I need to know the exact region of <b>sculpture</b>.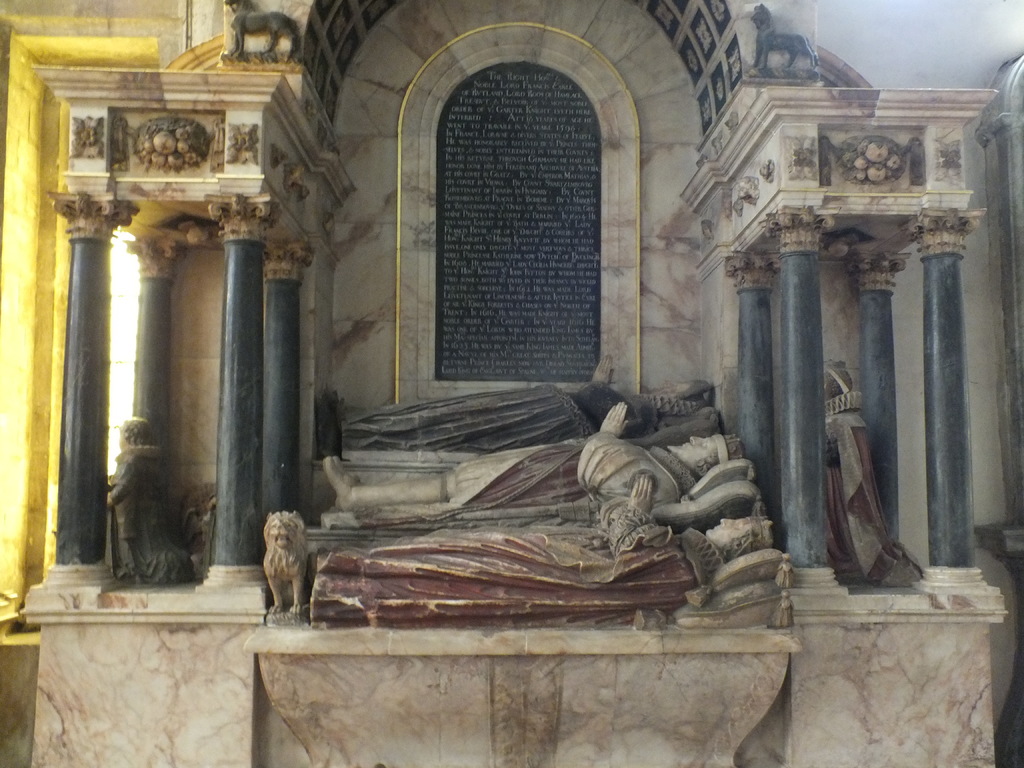
Region: (344, 368, 723, 456).
